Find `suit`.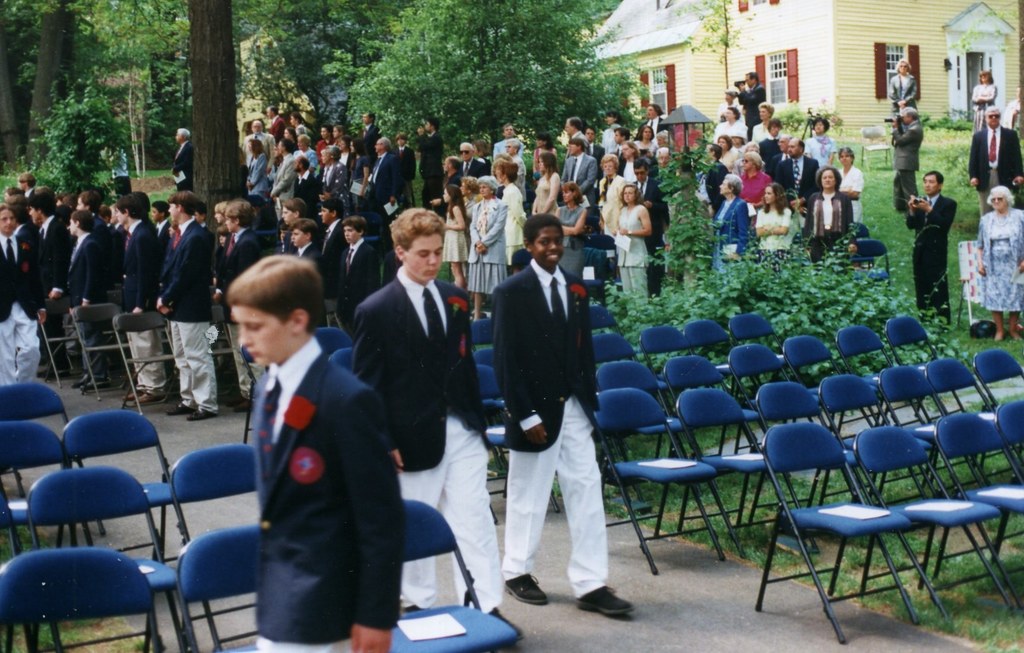
<box>739,79,769,140</box>.
